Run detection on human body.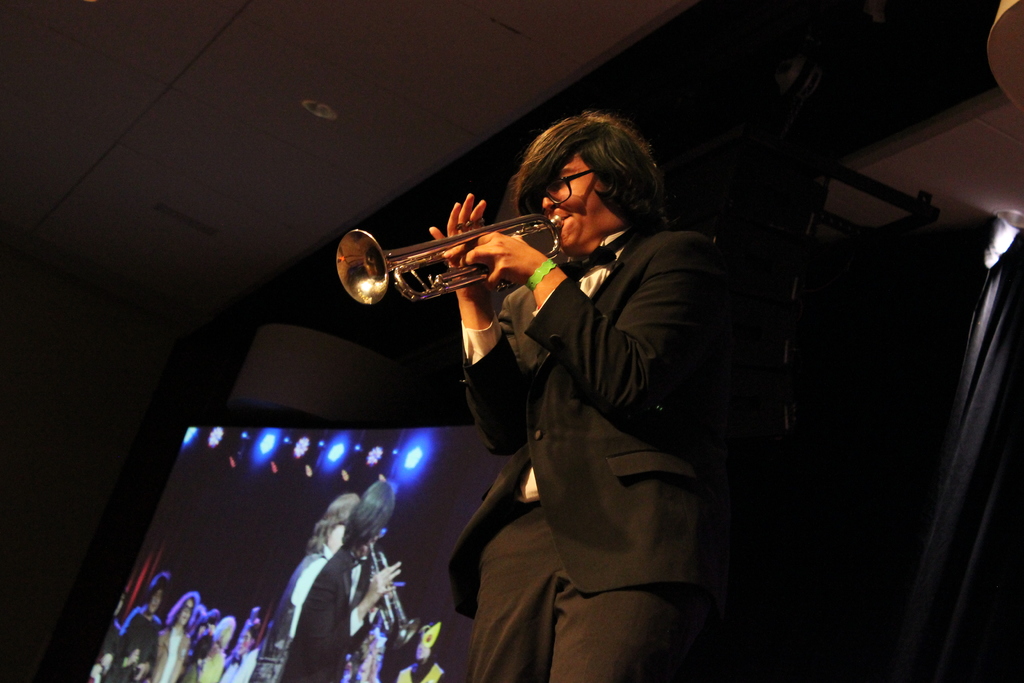
Result: bbox=(86, 620, 121, 682).
